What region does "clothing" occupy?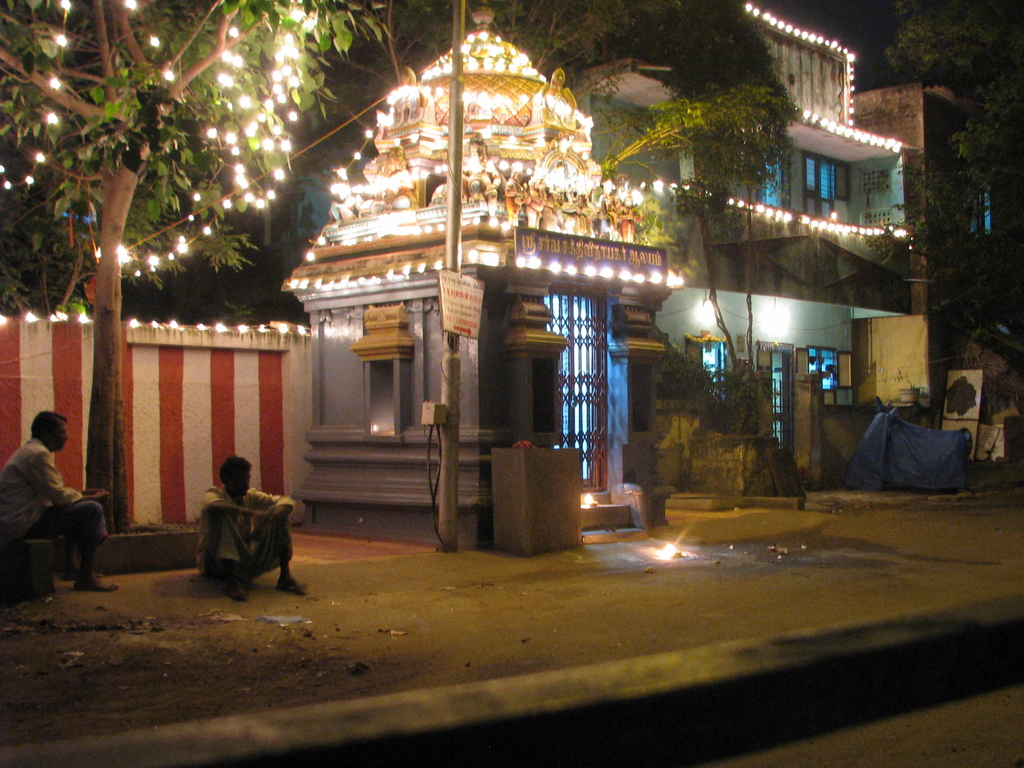
bbox=[1, 435, 111, 573].
